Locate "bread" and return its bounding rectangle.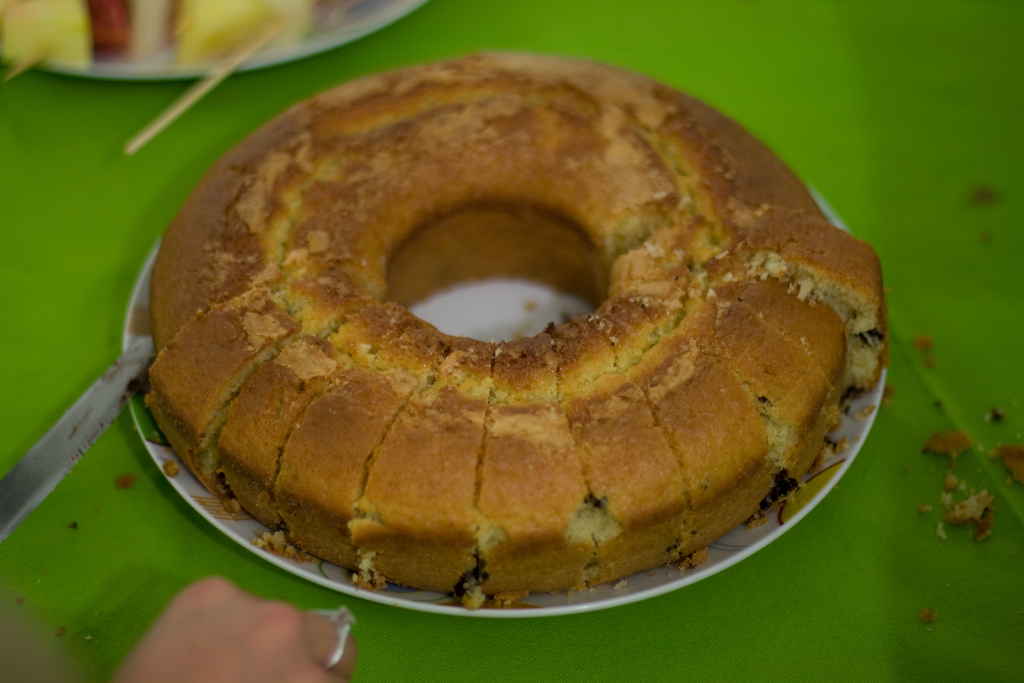
BBox(141, 44, 880, 631).
